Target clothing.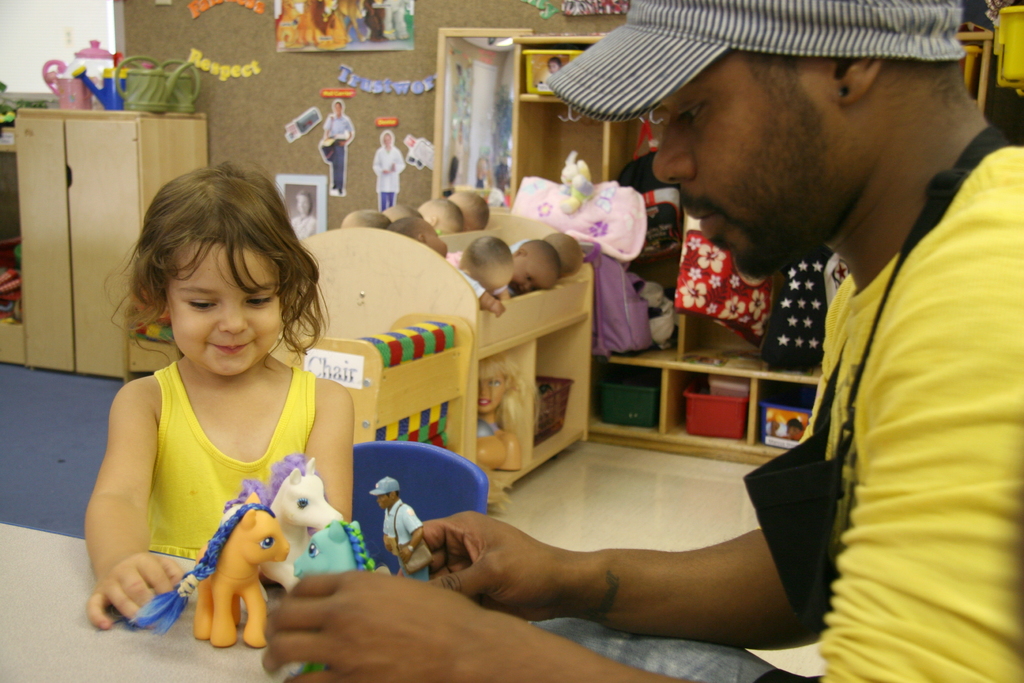
Target region: (371,147,405,212).
